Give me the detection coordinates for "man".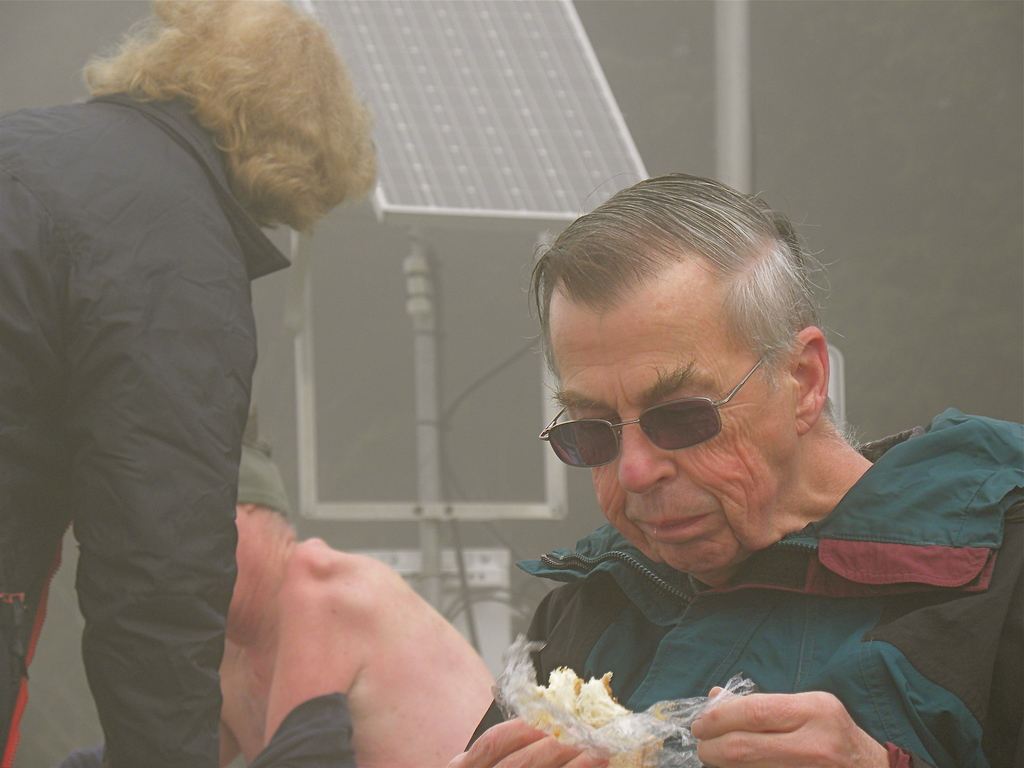
x1=216 y1=419 x2=508 y2=767.
